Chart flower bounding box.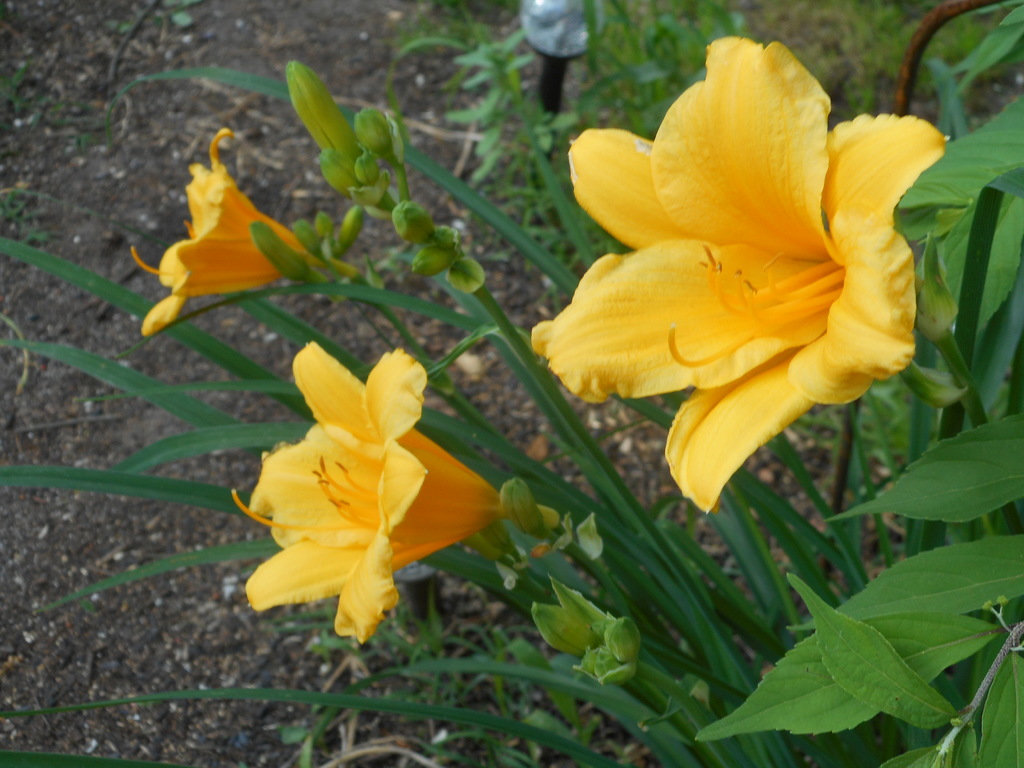
Charted: <box>220,329,519,634</box>.
